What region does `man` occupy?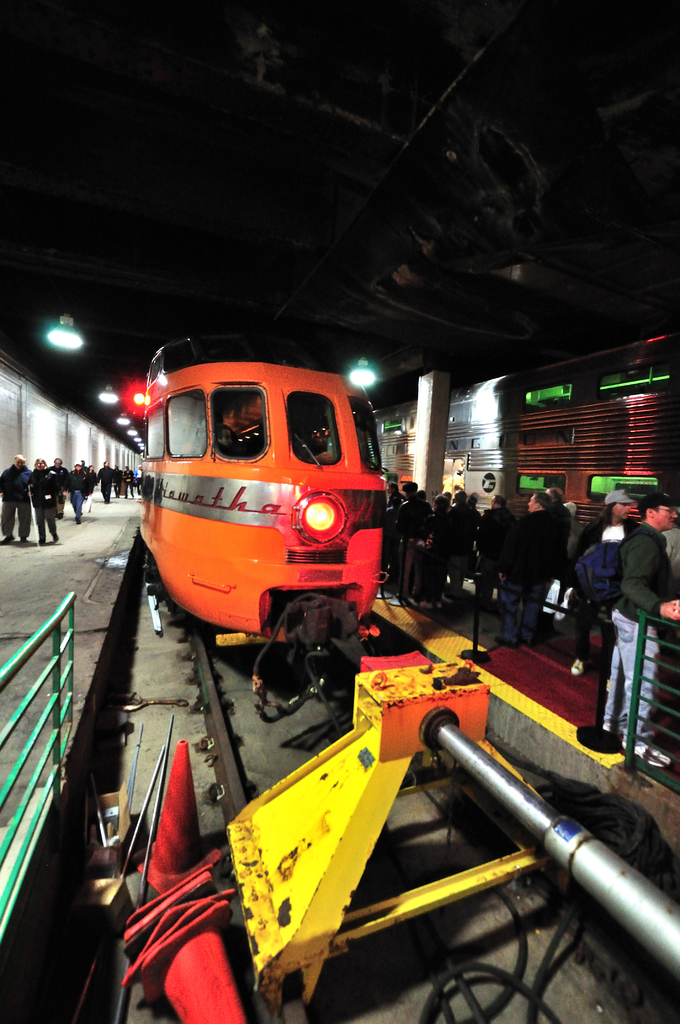
480:493:503:571.
